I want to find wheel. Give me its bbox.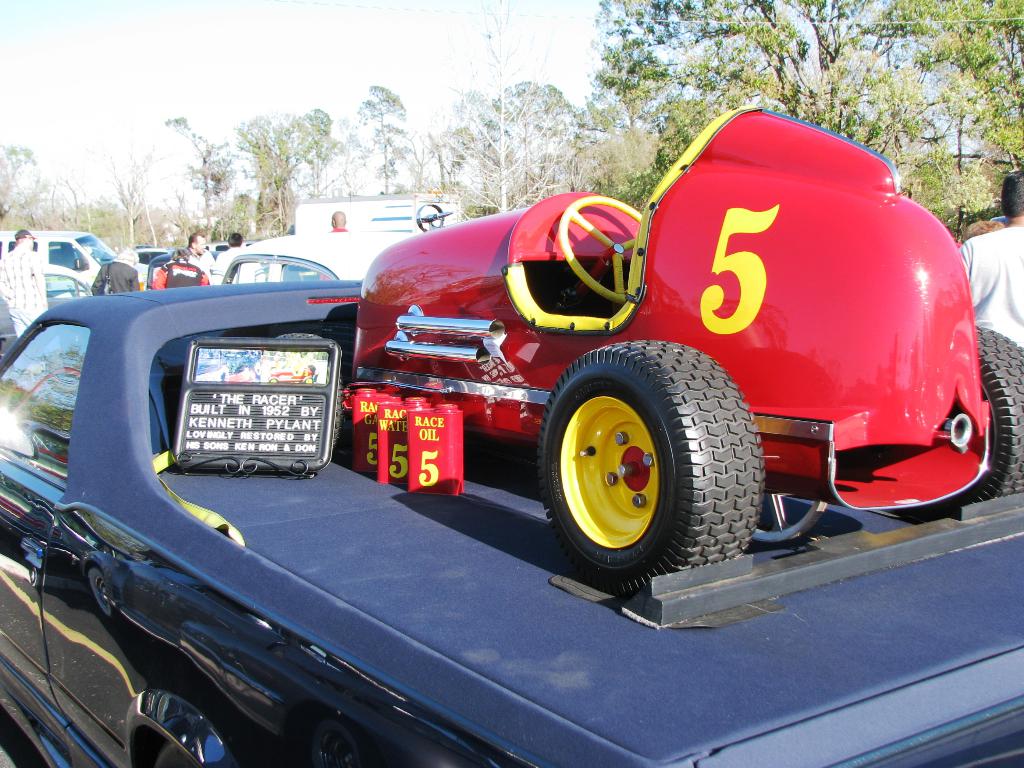
(left=546, top=315, right=735, bottom=580).
